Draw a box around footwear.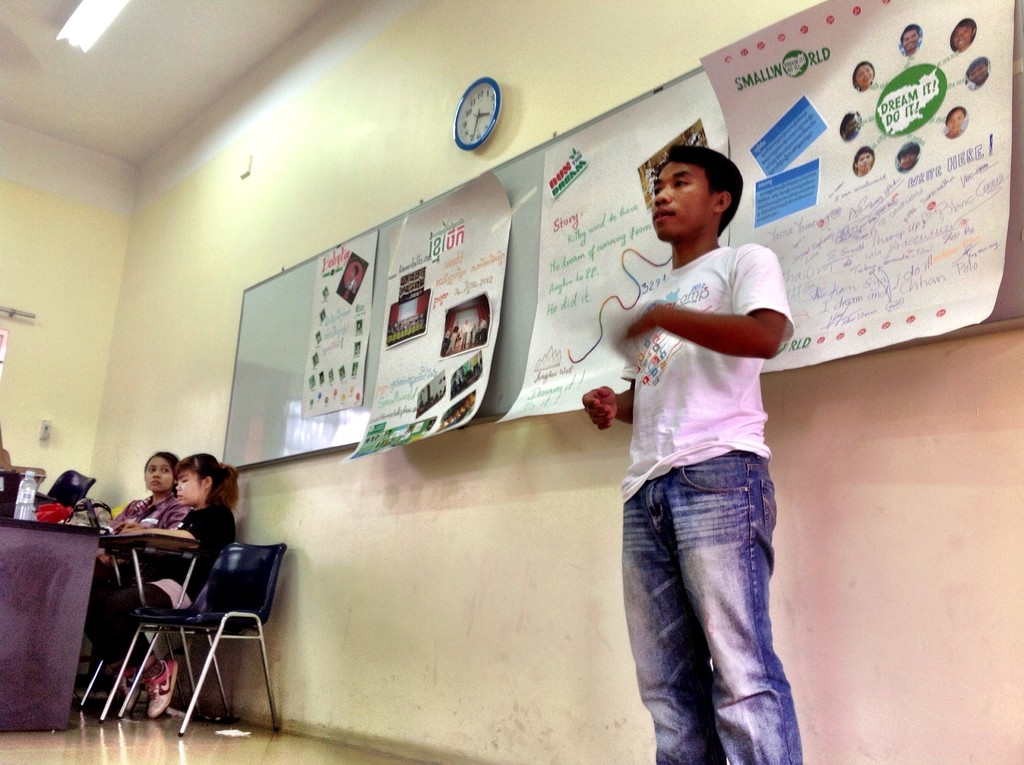
crop(140, 657, 182, 717).
